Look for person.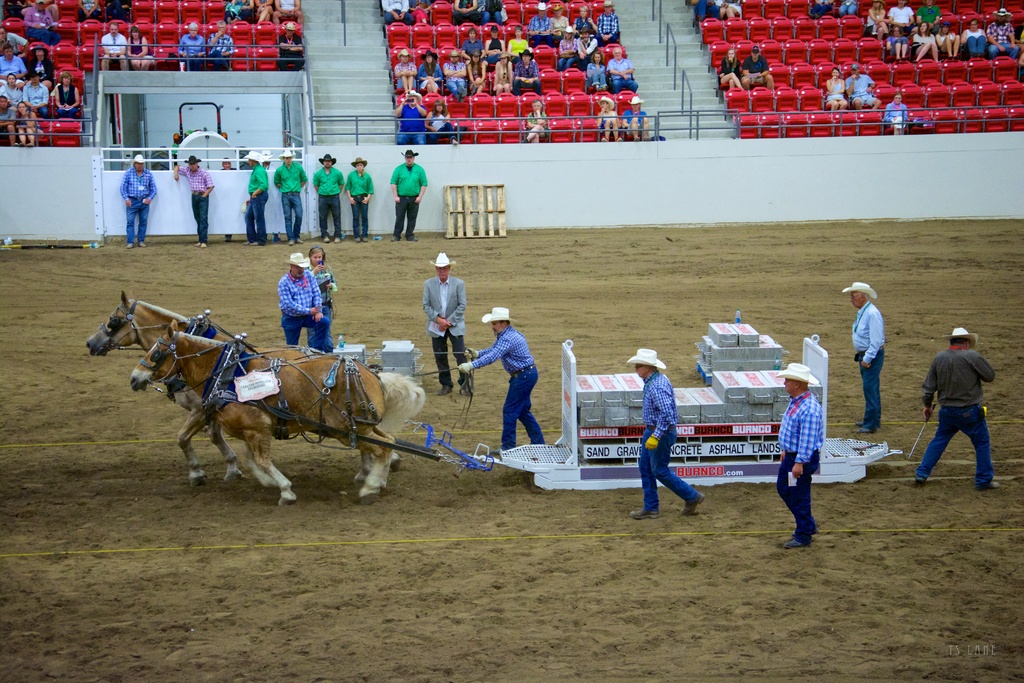
Found: [x1=493, y1=54, x2=514, y2=92].
